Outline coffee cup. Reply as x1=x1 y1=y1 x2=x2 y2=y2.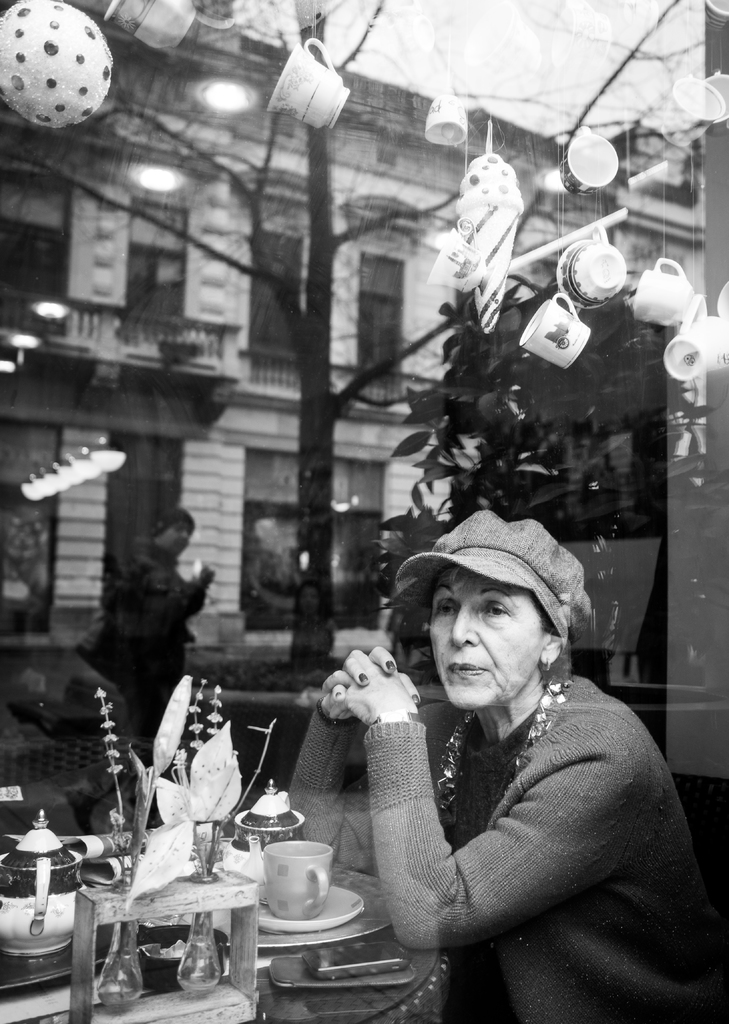
x1=262 y1=840 x2=336 y2=919.
